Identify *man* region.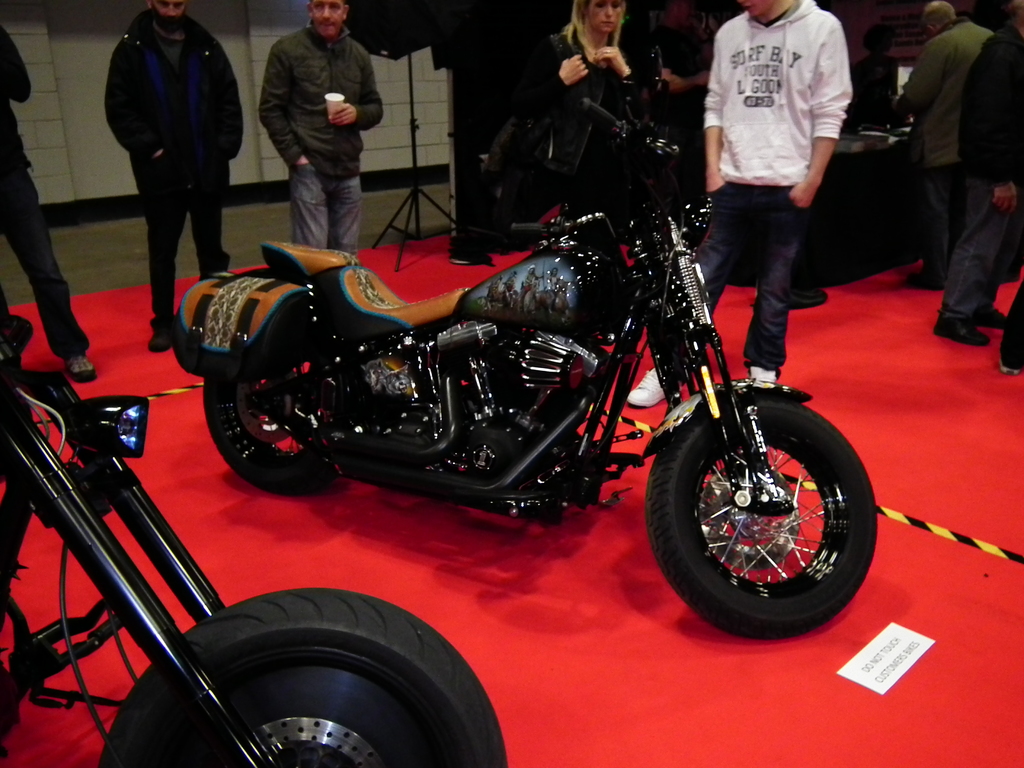
Region: box(259, 0, 385, 260).
